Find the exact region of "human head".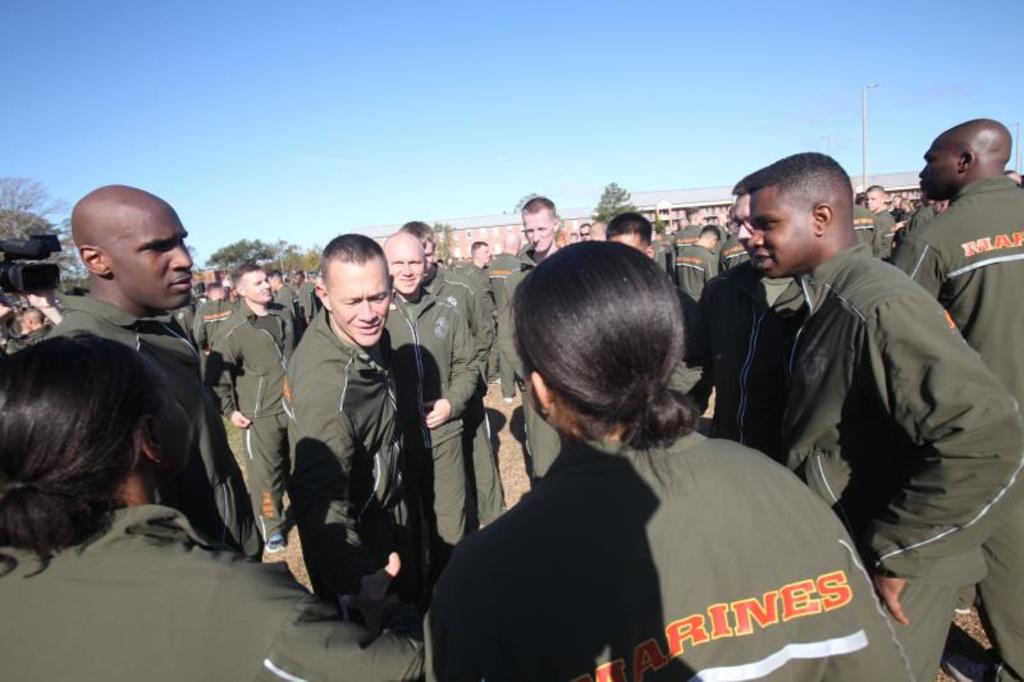
Exact region: x1=315, y1=232, x2=397, y2=343.
